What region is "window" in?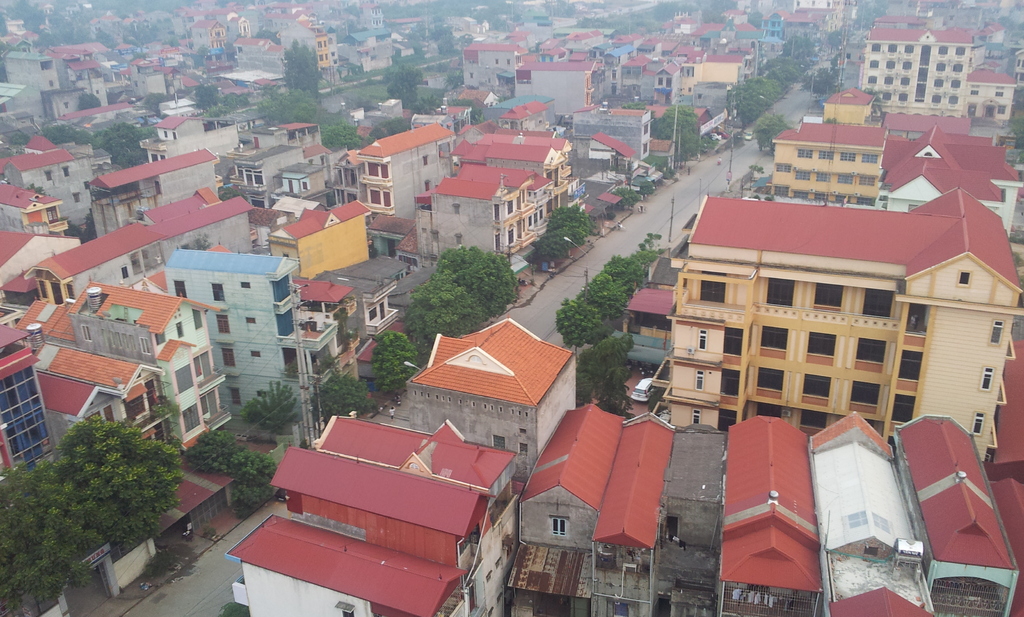
bbox(719, 410, 737, 428).
